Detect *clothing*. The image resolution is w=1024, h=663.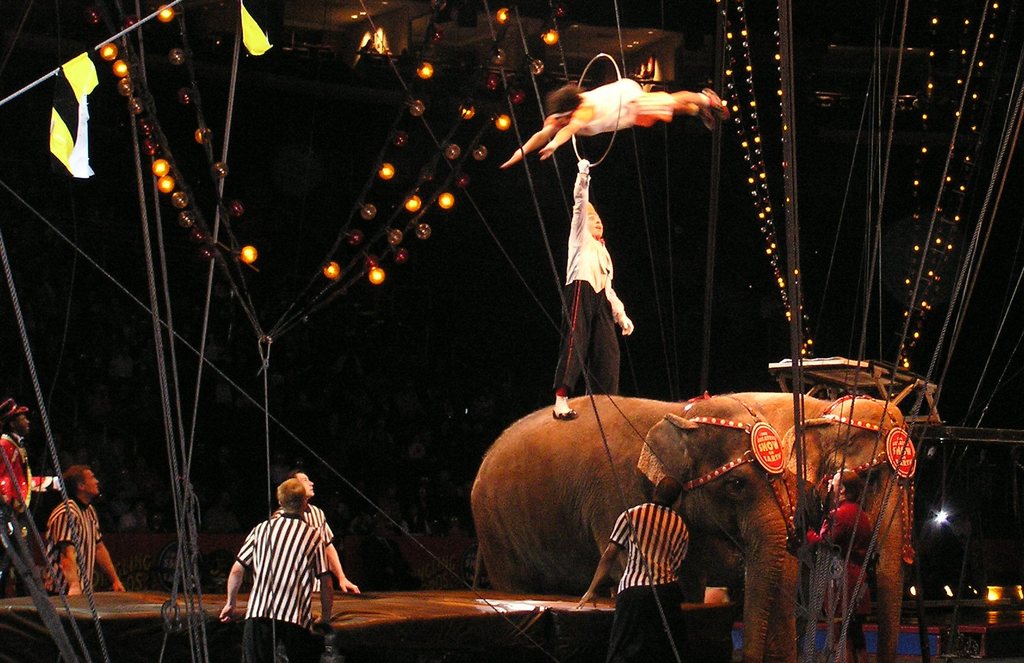
select_region(271, 502, 335, 594).
